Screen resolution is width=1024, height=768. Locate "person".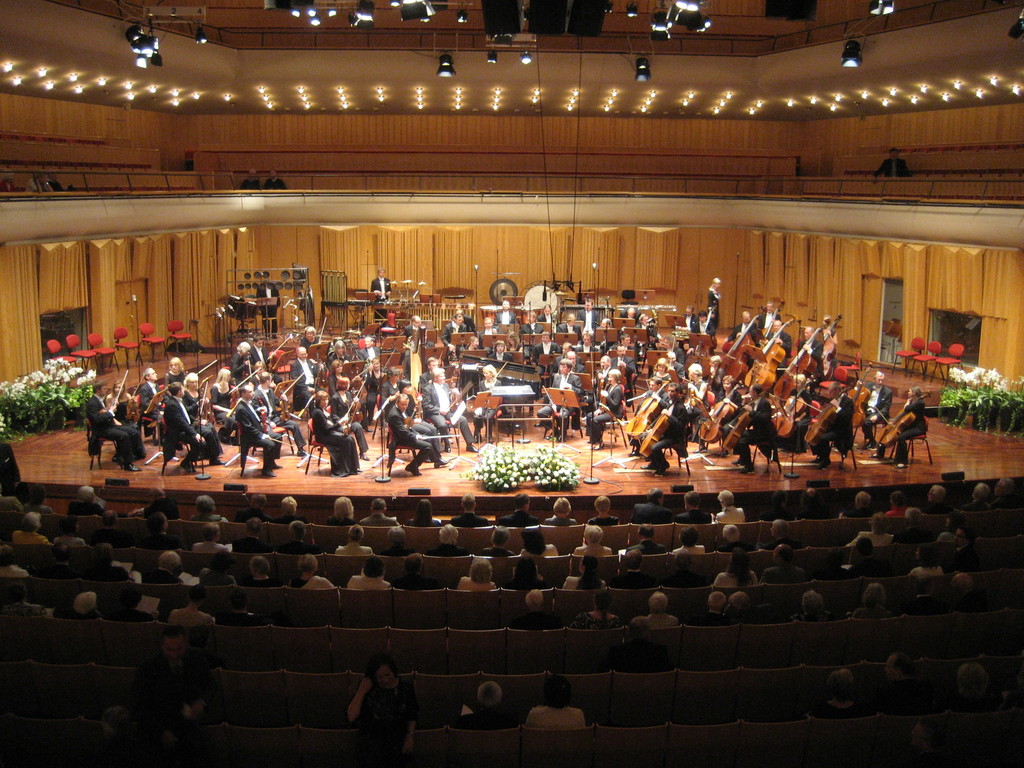
[144,623,219,728].
